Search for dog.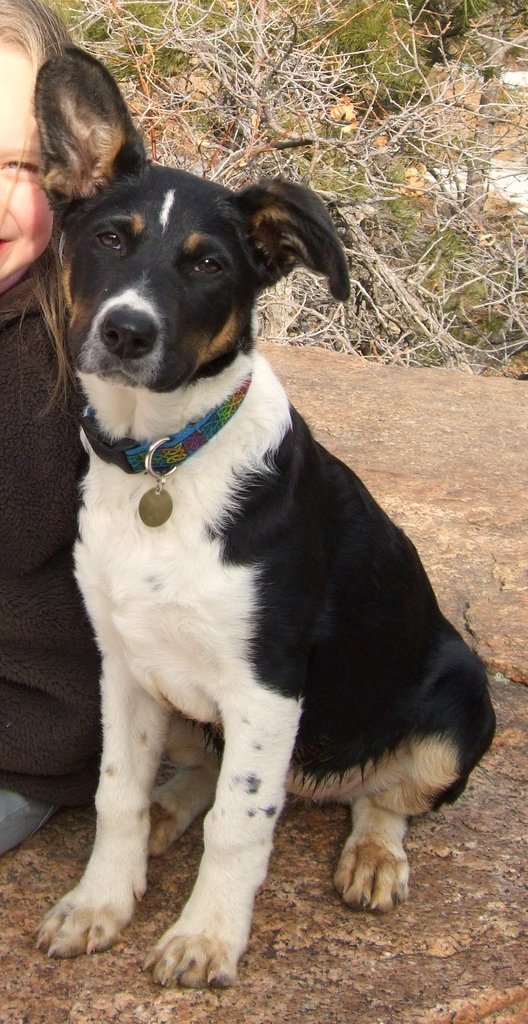
Found at x1=13, y1=42, x2=500, y2=988.
